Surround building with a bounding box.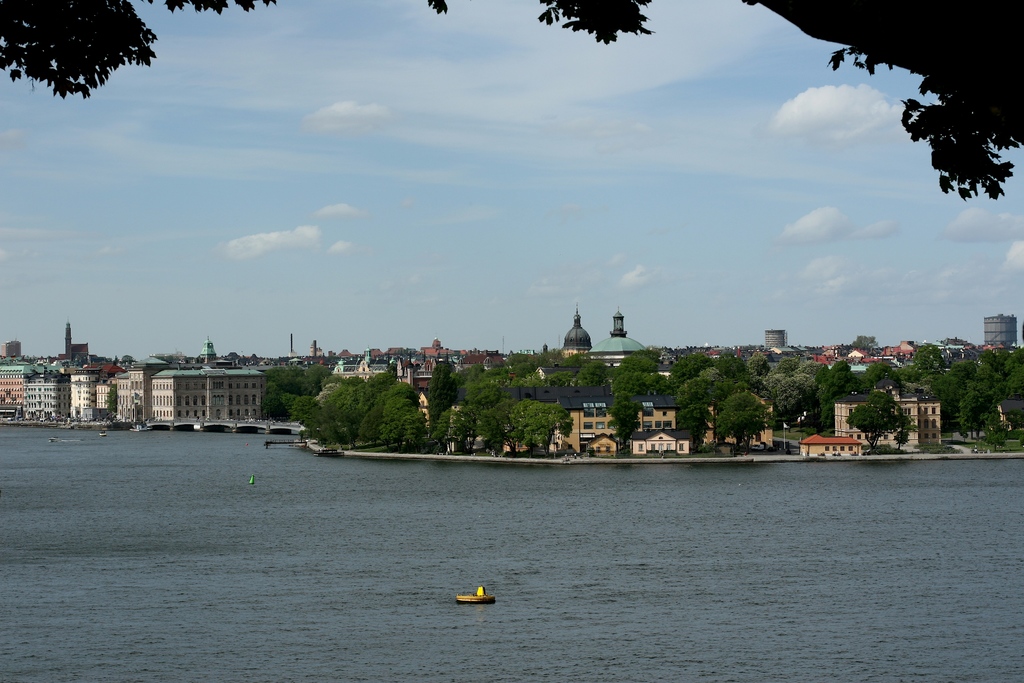
bbox=(420, 386, 611, 440).
